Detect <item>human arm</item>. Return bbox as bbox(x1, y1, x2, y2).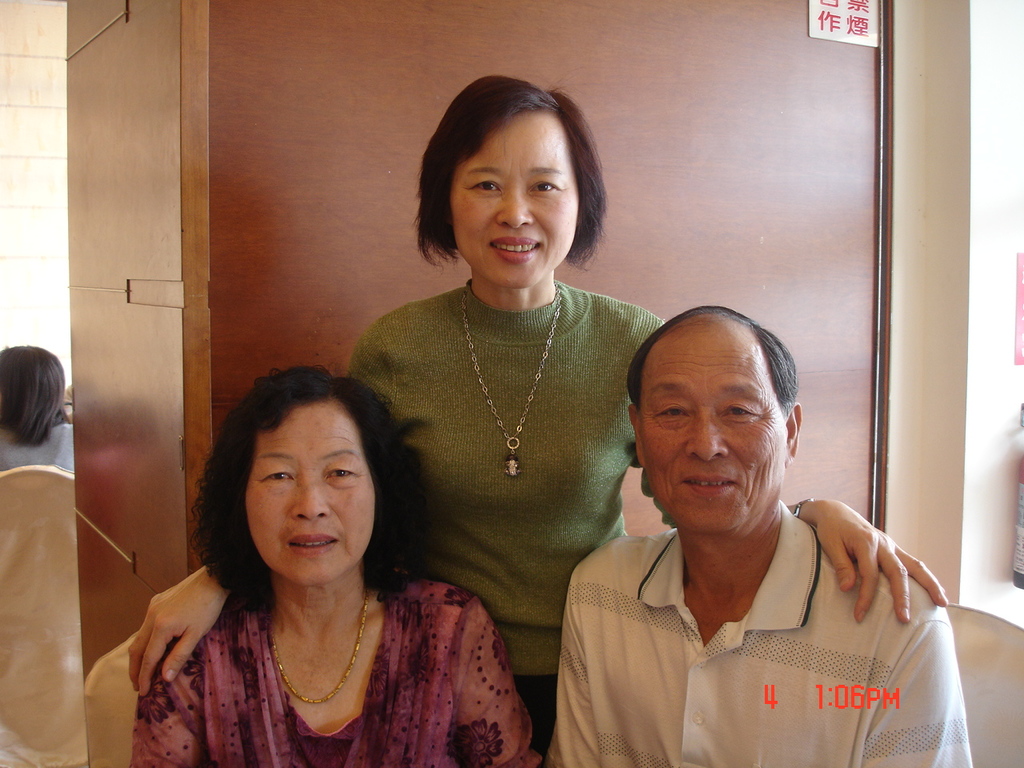
bbox(129, 566, 226, 691).
